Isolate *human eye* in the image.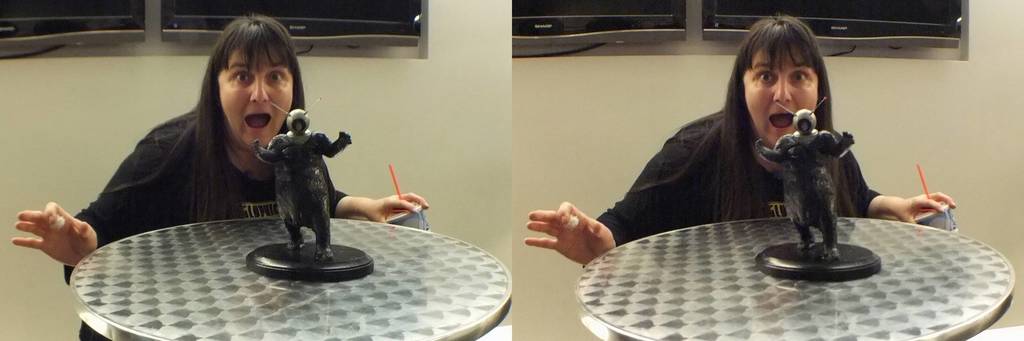
Isolated region: rect(227, 69, 253, 86).
